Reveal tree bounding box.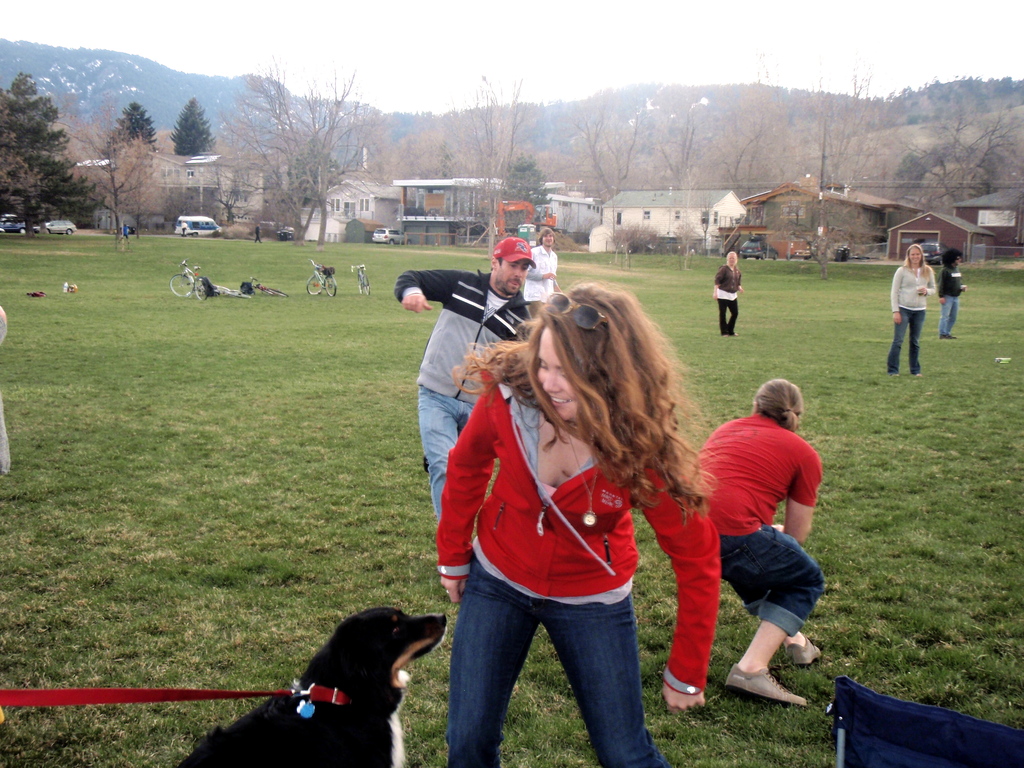
Revealed: 263/53/351/240.
